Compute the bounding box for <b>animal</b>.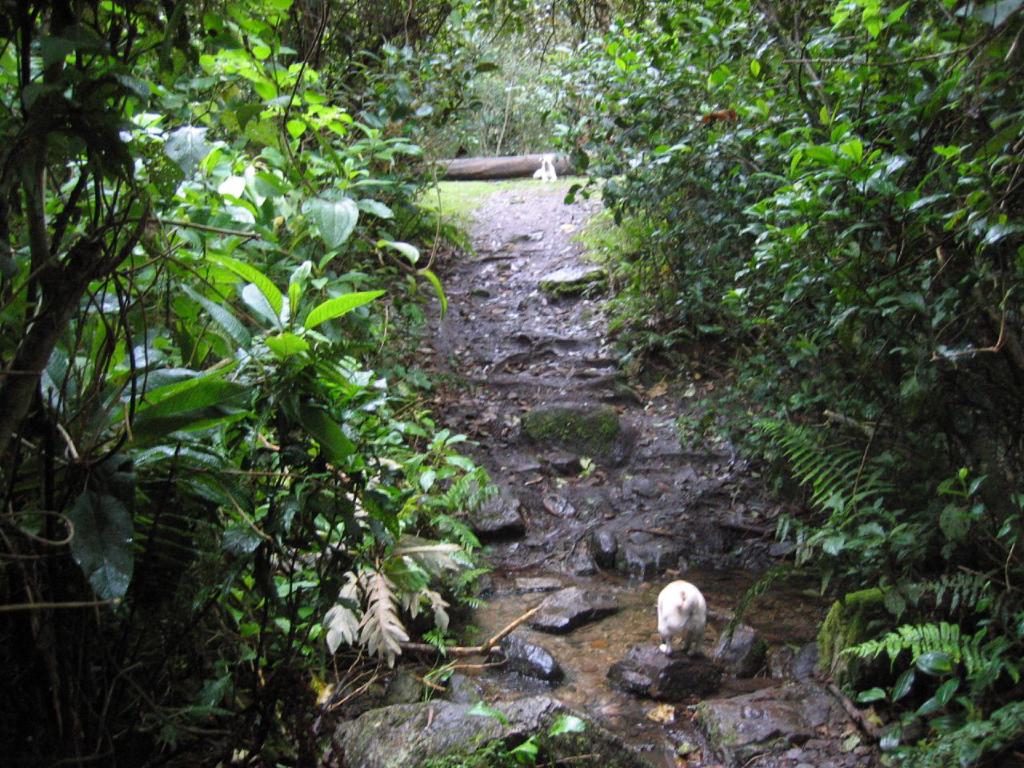
crop(535, 154, 559, 186).
